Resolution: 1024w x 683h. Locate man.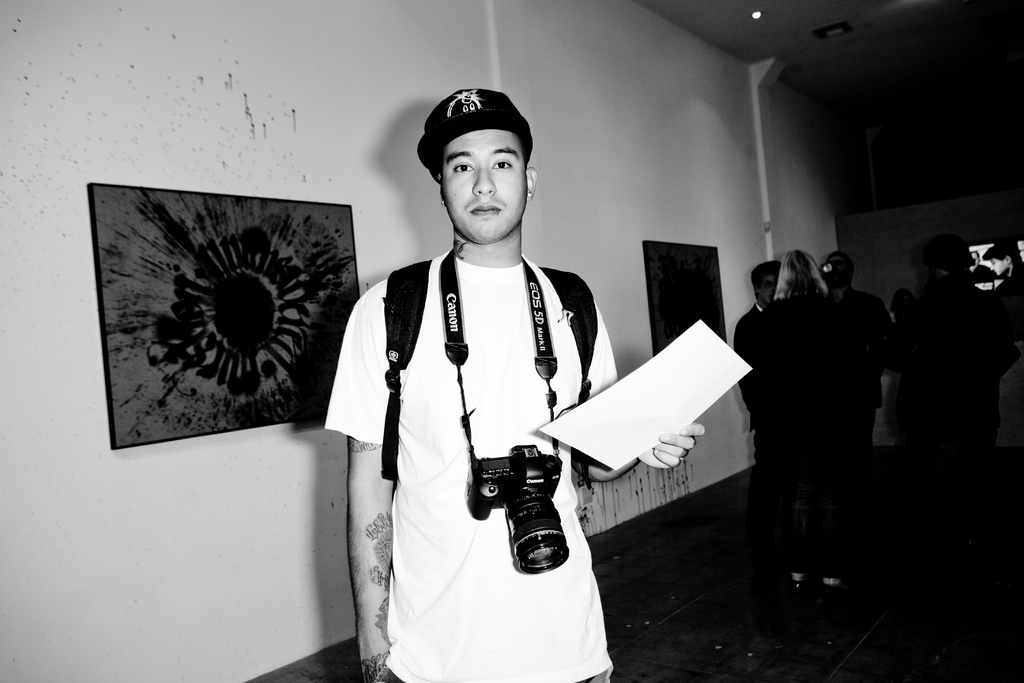
bbox=[736, 257, 787, 509].
